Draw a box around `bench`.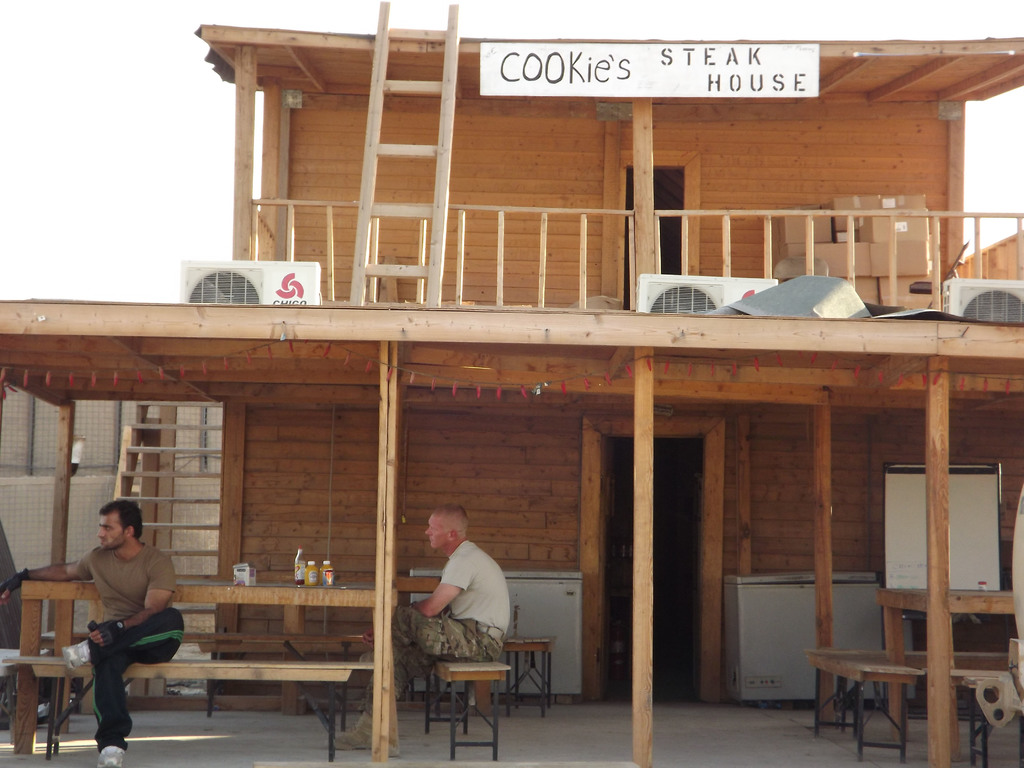
box(4, 661, 371, 762).
